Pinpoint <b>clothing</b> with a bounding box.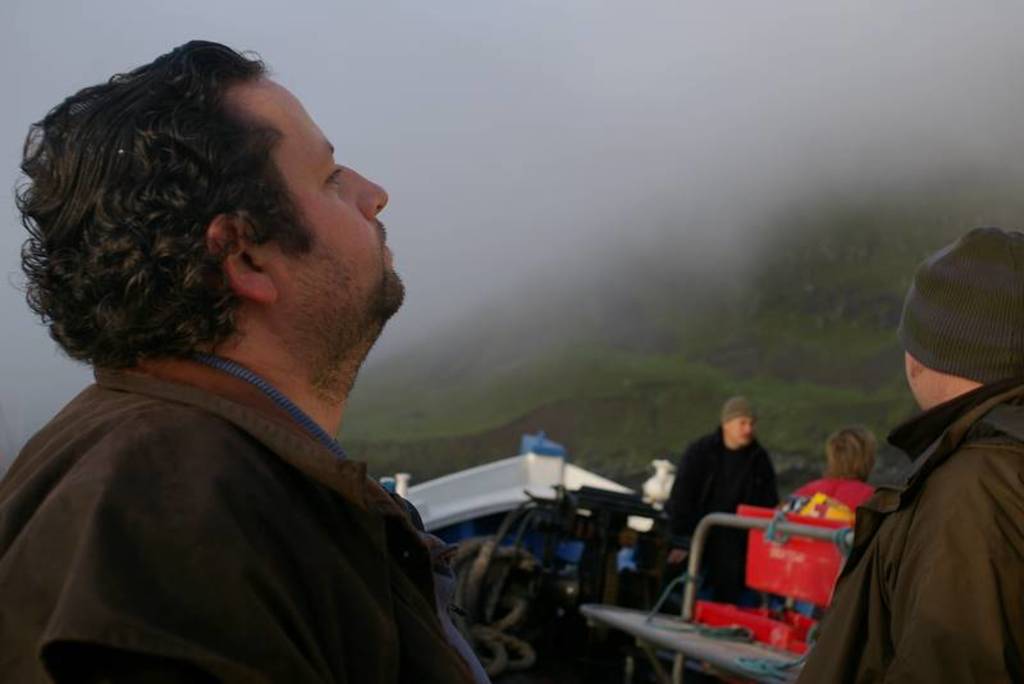
left=820, top=361, right=1023, bottom=683.
